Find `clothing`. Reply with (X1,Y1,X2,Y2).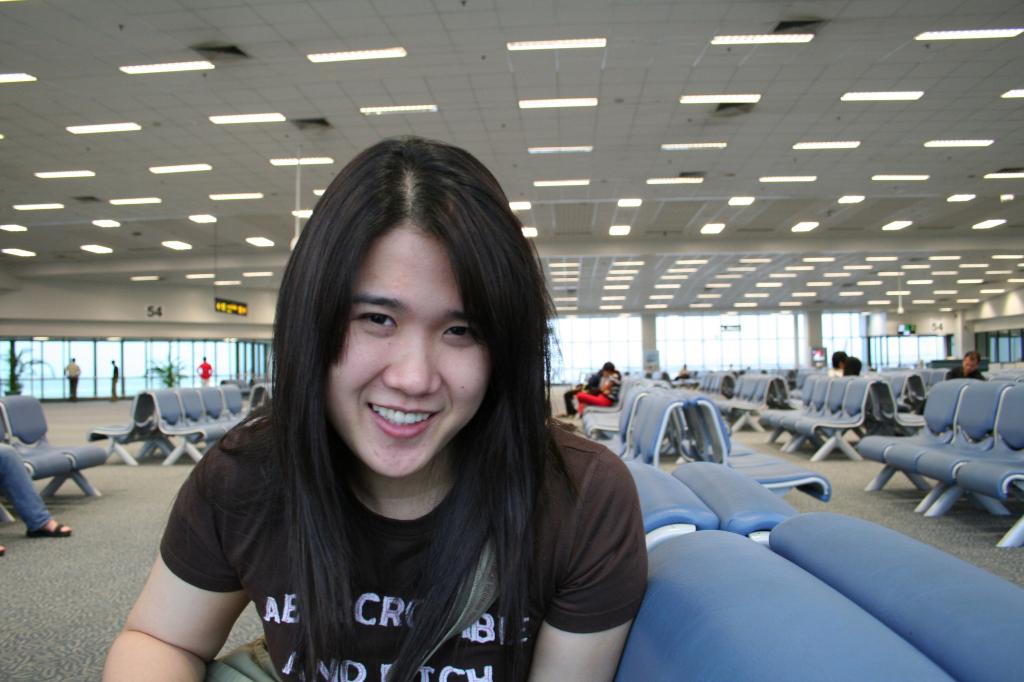
(64,363,80,402).
